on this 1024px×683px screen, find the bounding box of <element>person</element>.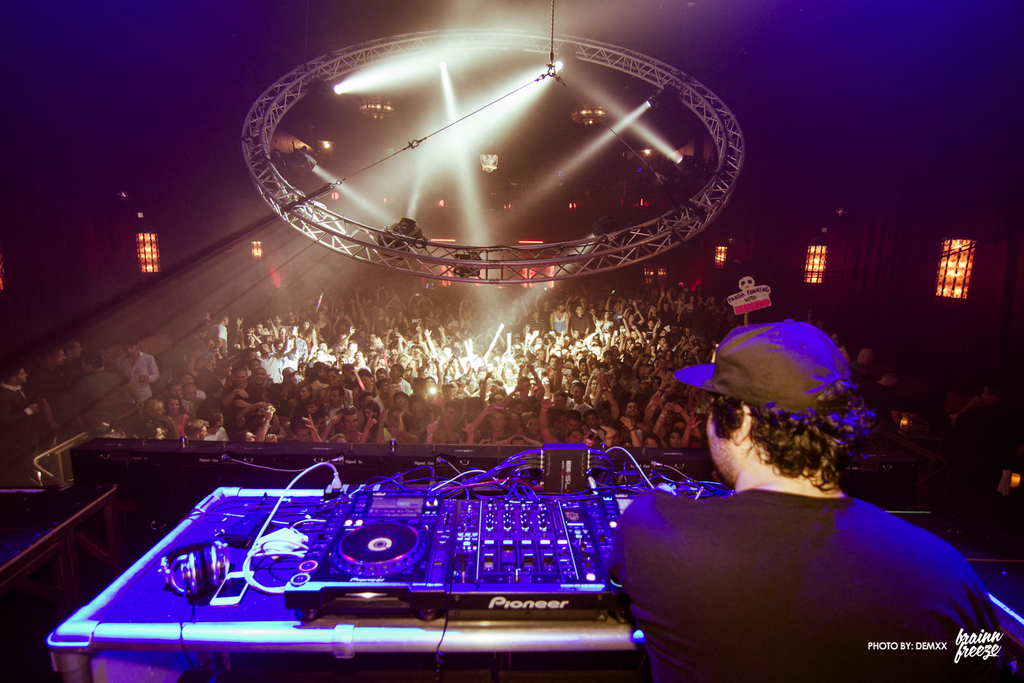
Bounding box: <box>321,389,343,406</box>.
